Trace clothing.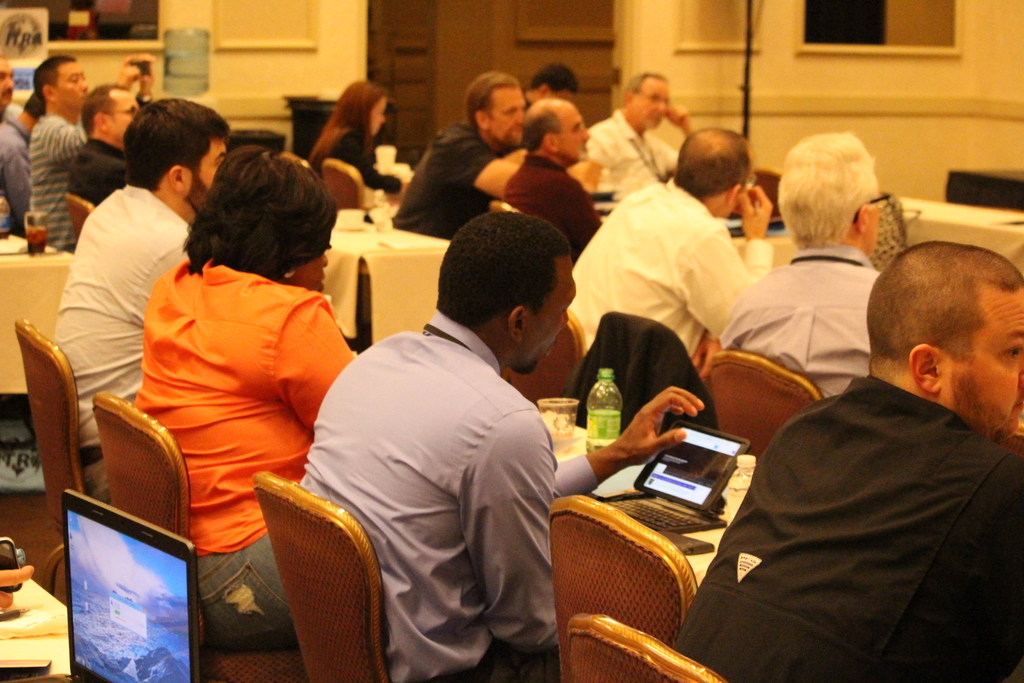
Traced to select_region(568, 171, 786, 363).
